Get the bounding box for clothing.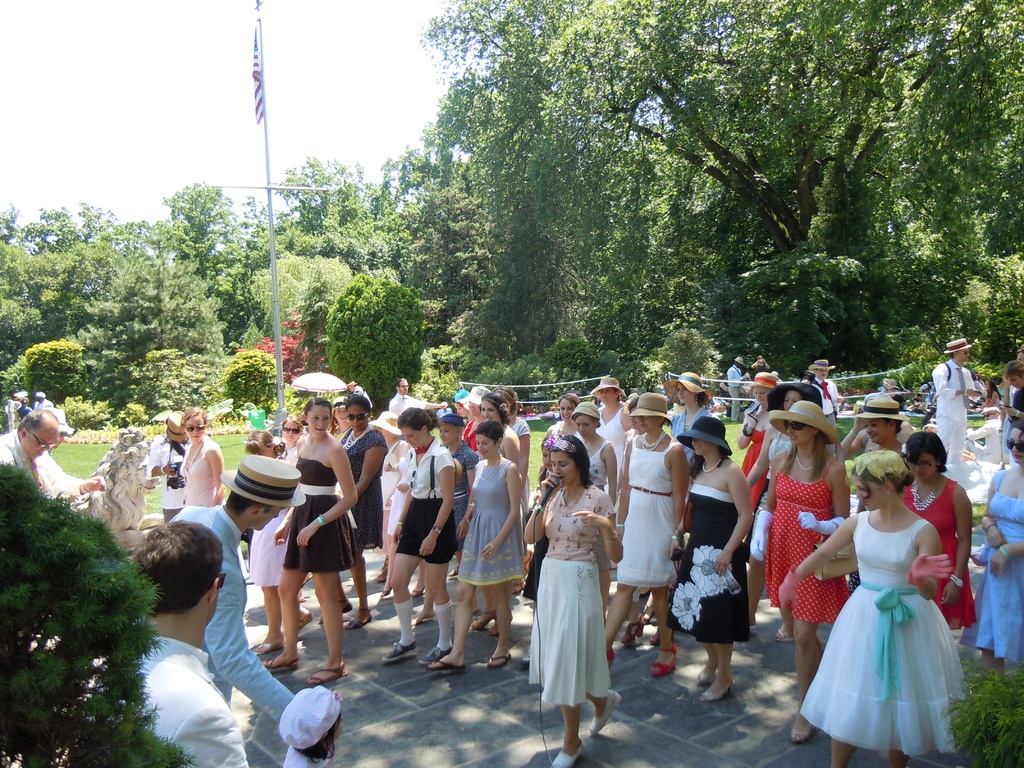
(385, 390, 428, 415).
